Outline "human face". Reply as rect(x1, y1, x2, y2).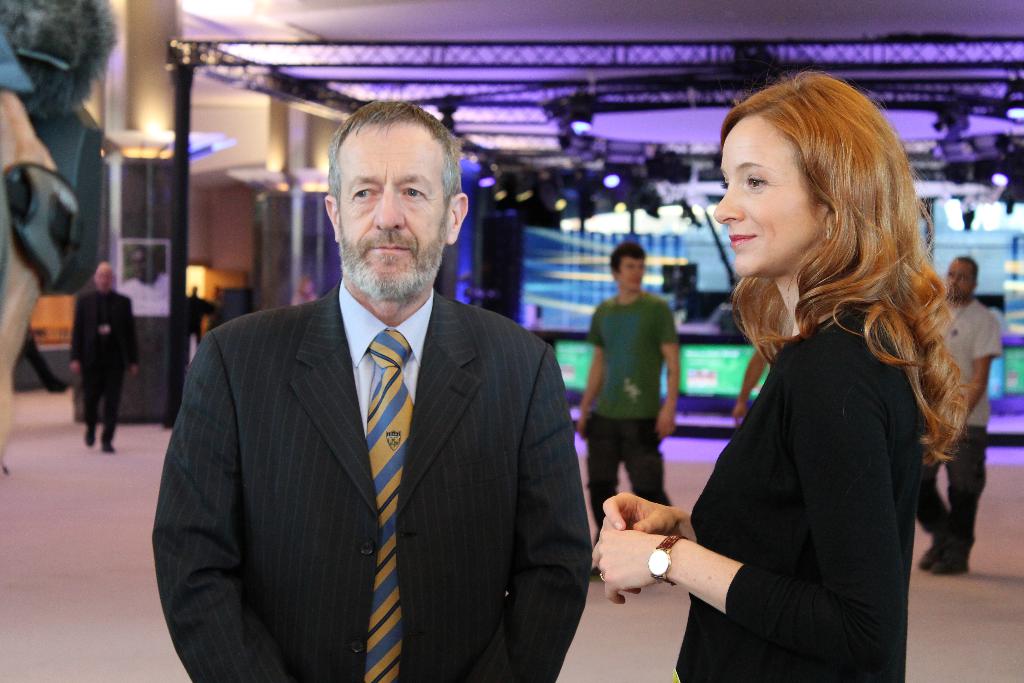
rect(712, 116, 826, 278).
